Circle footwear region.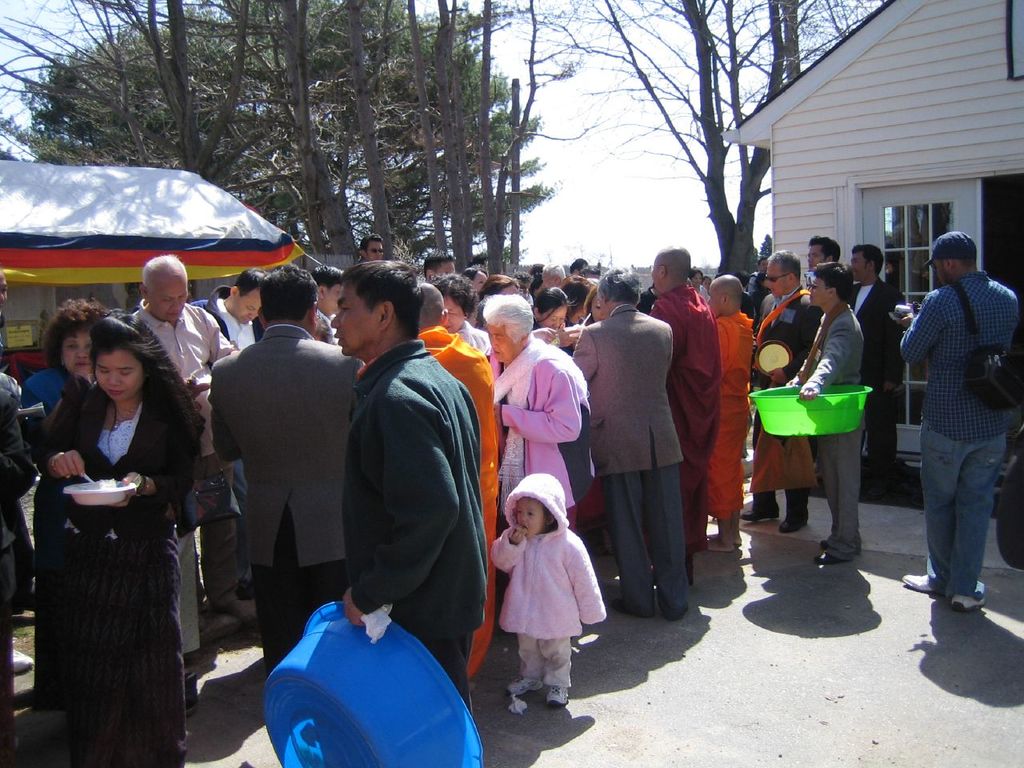
Region: box(739, 506, 775, 526).
